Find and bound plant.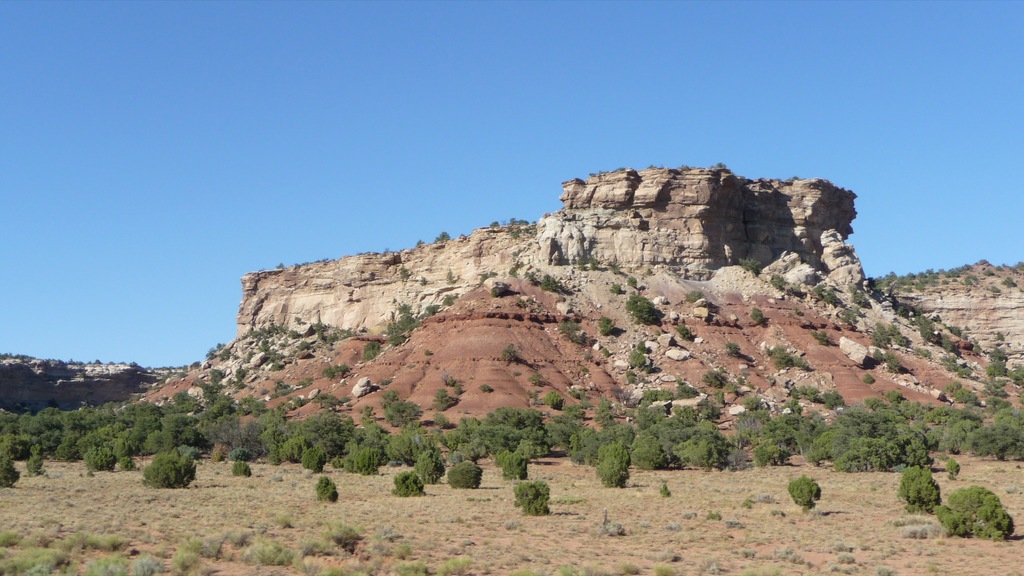
Bound: <region>424, 300, 442, 316</region>.
